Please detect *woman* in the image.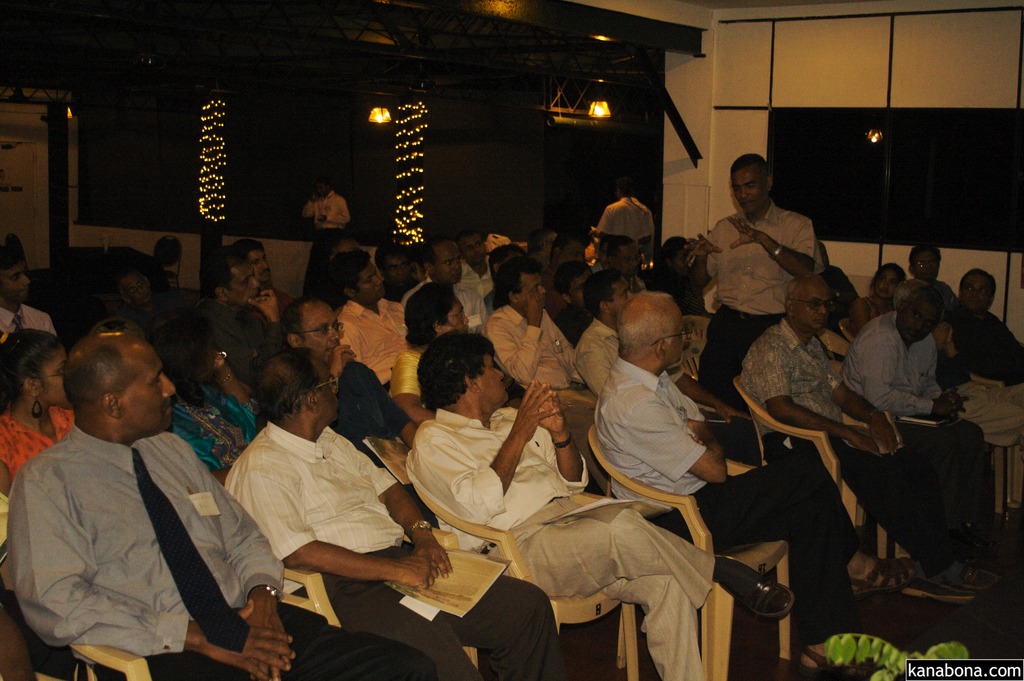
region(849, 261, 906, 331).
